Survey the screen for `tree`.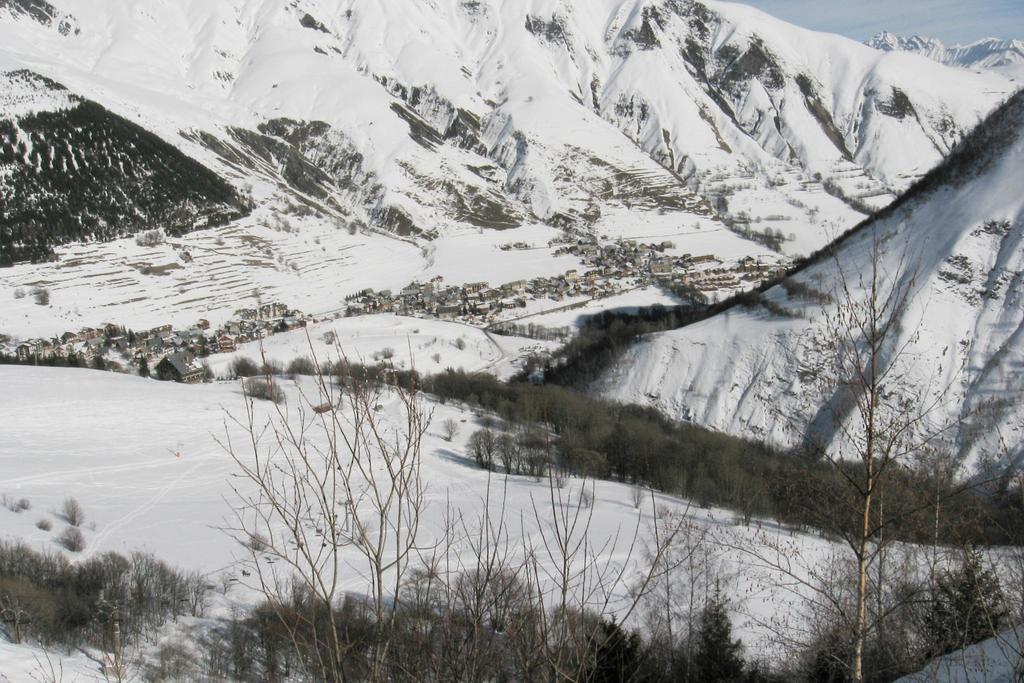
Survey found: <region>286, 355, 316, 375</region>.
